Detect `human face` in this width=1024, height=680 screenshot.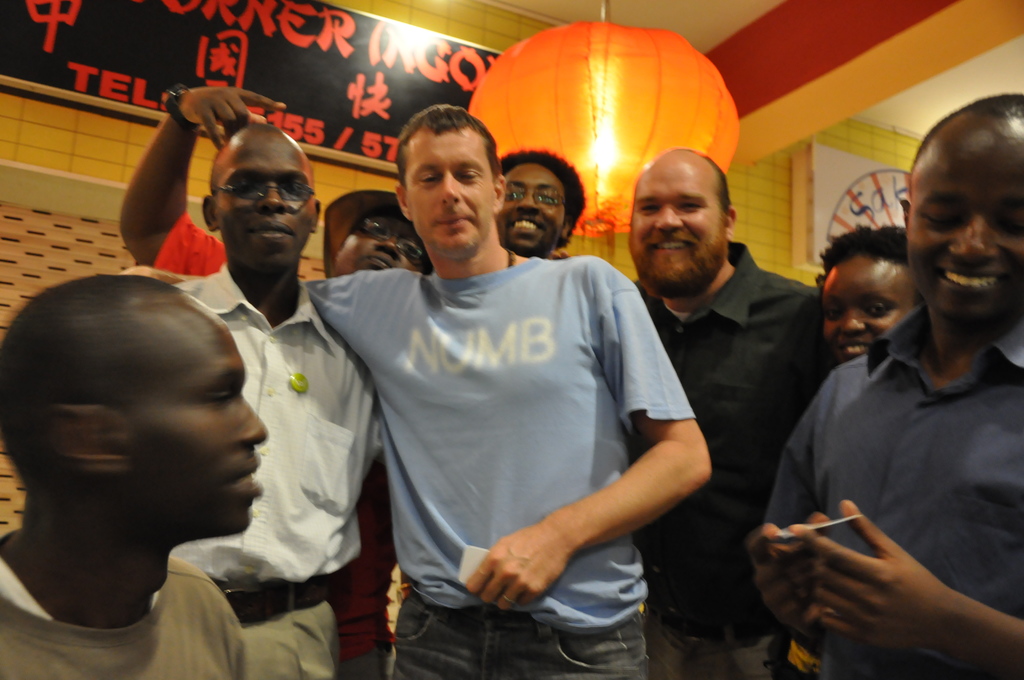
Detection: (339, 209, 433, 273).
